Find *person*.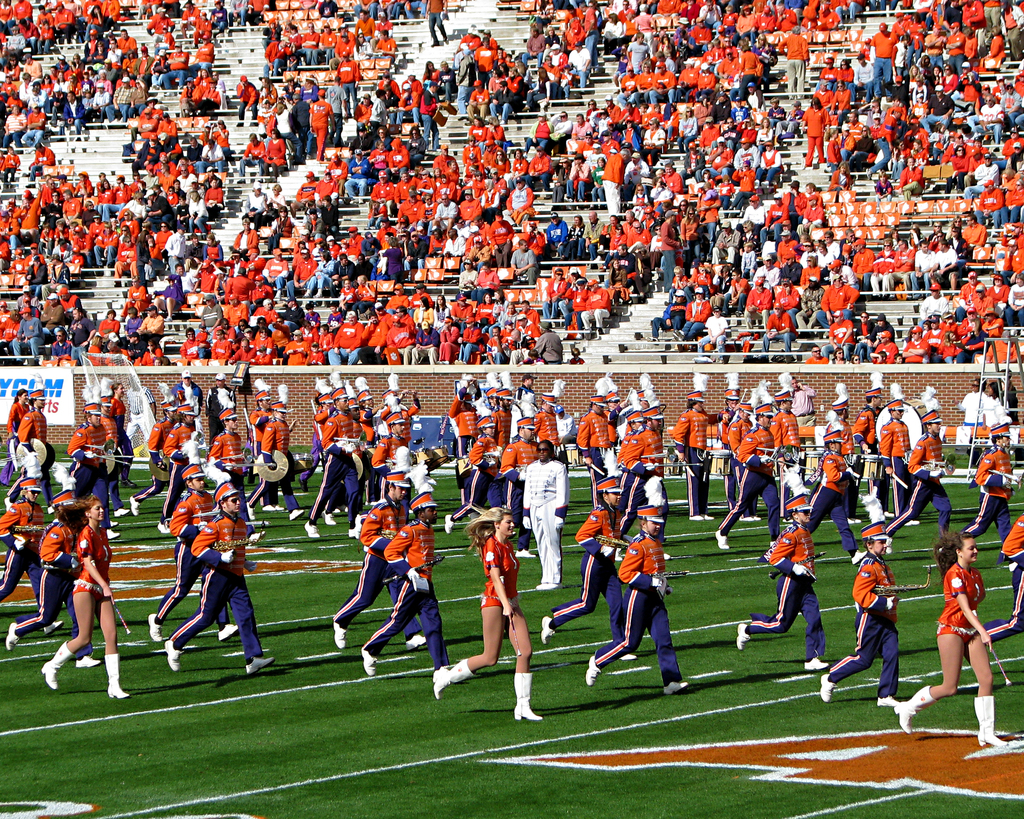
436, 315, 467, 365.
